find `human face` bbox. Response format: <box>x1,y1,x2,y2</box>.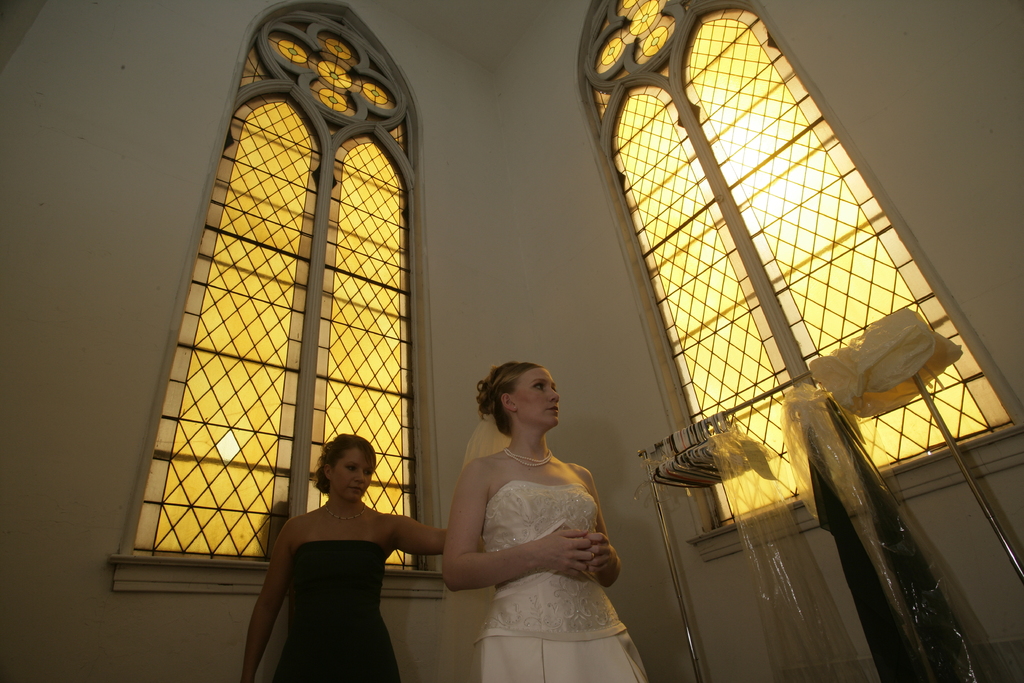
<box>513,368,560,428</box>.
